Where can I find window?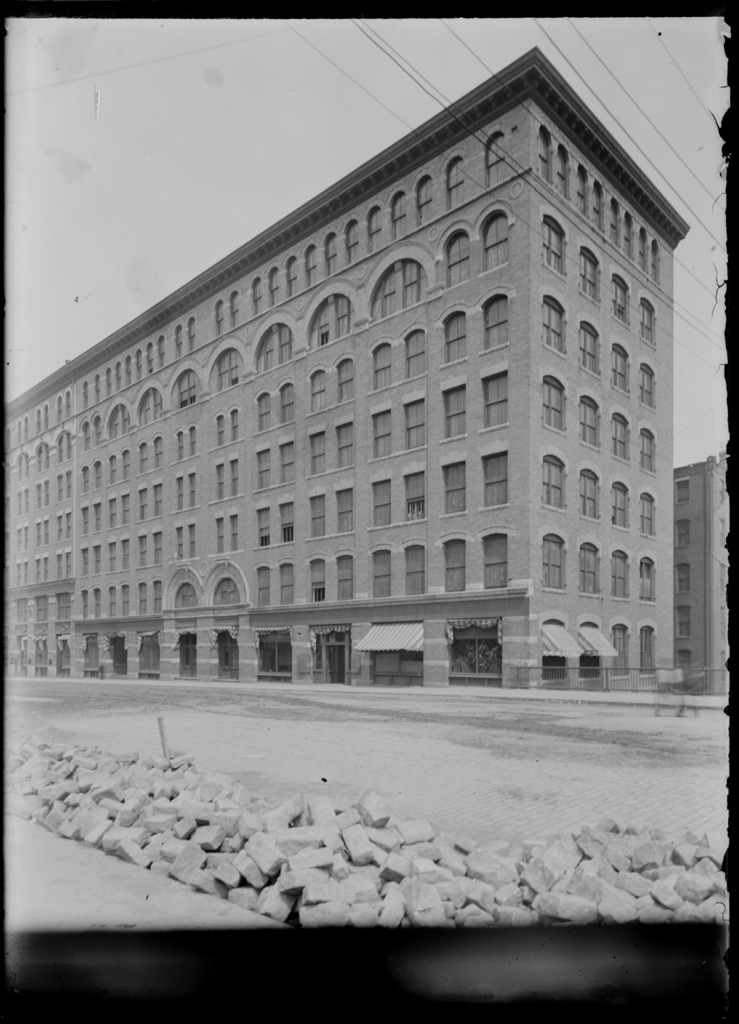
You can find it at 94/588/106/616.
